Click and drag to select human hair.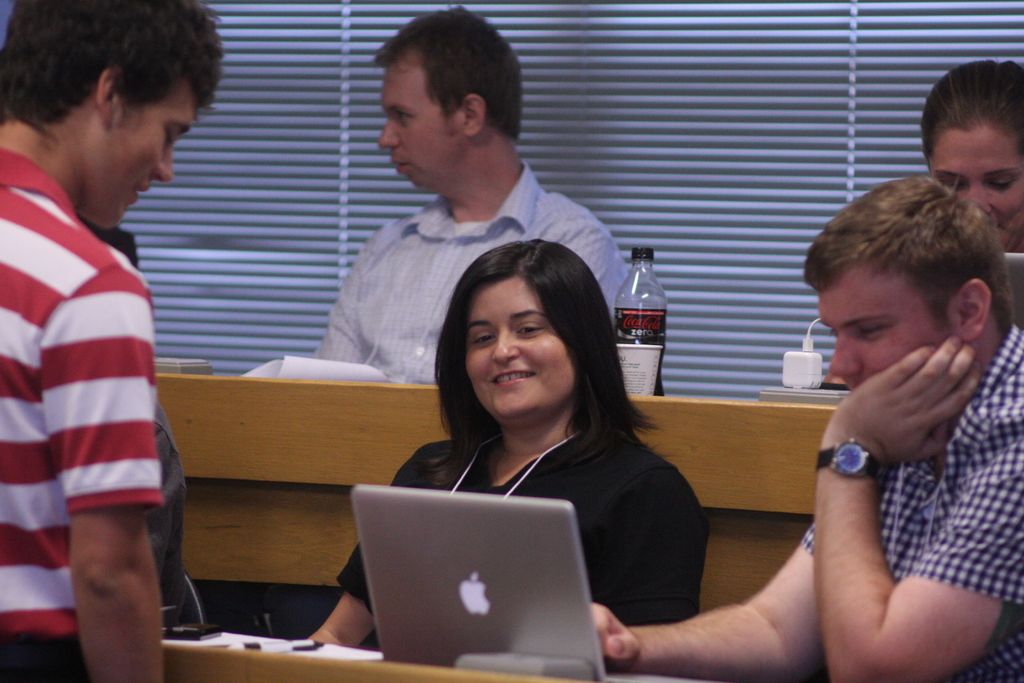
Selection: [left=376, top=3, right=520, bottom=139].
